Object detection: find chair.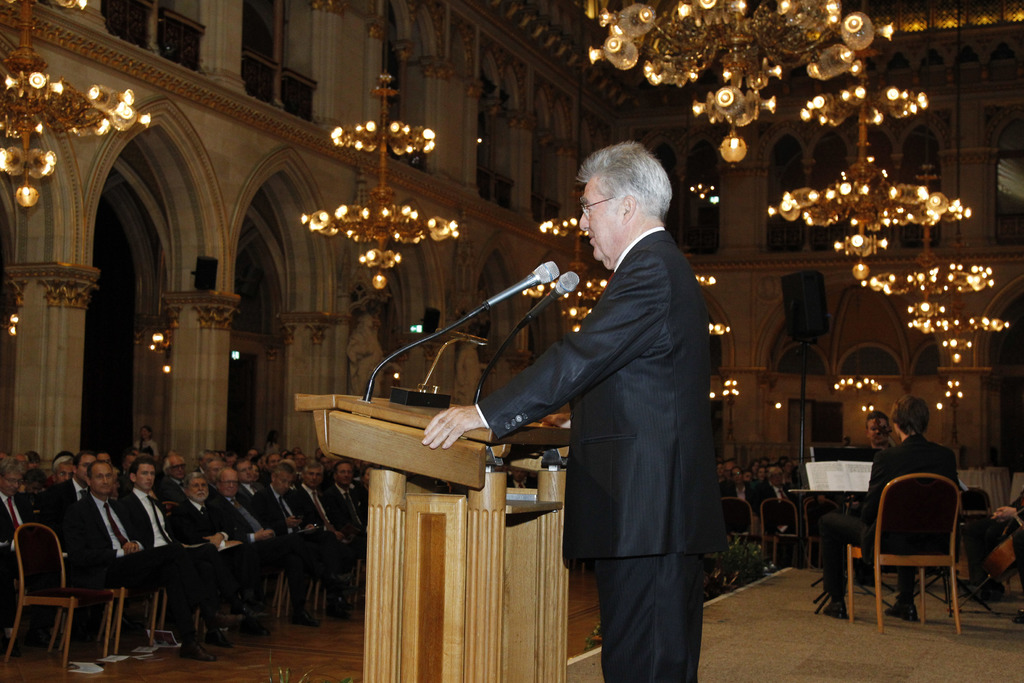
[723, 495, 761, 562].
